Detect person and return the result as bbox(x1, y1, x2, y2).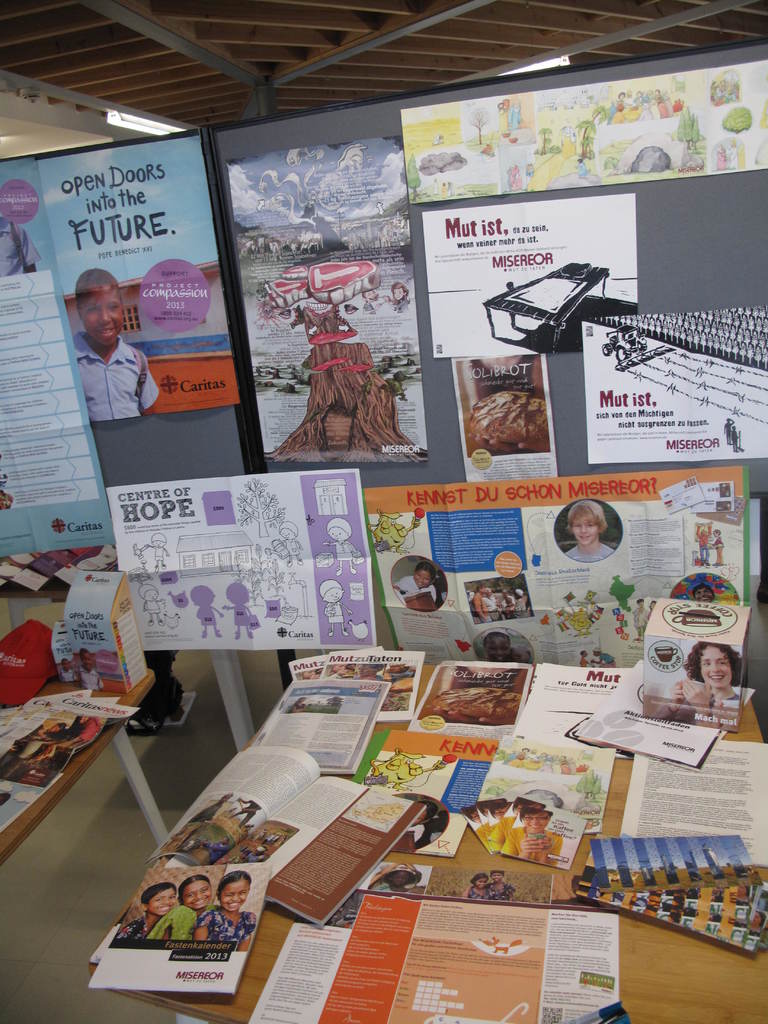
bbox(467, 874, 497, 899).
